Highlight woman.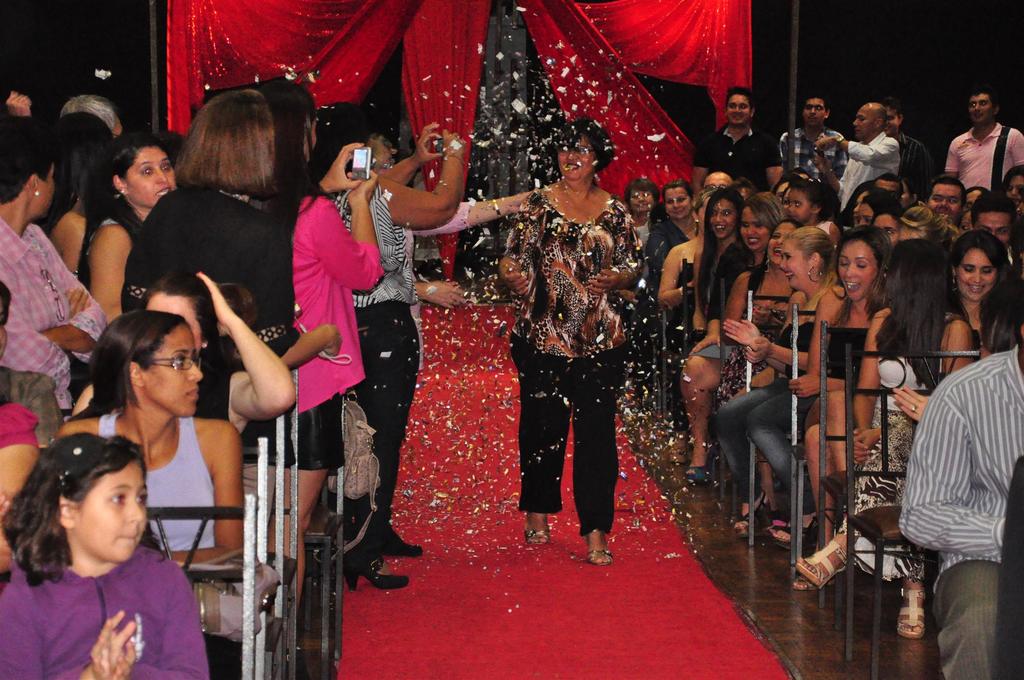
Highlighted region: <bbox>121, 91, 340, 501</bbox>.
